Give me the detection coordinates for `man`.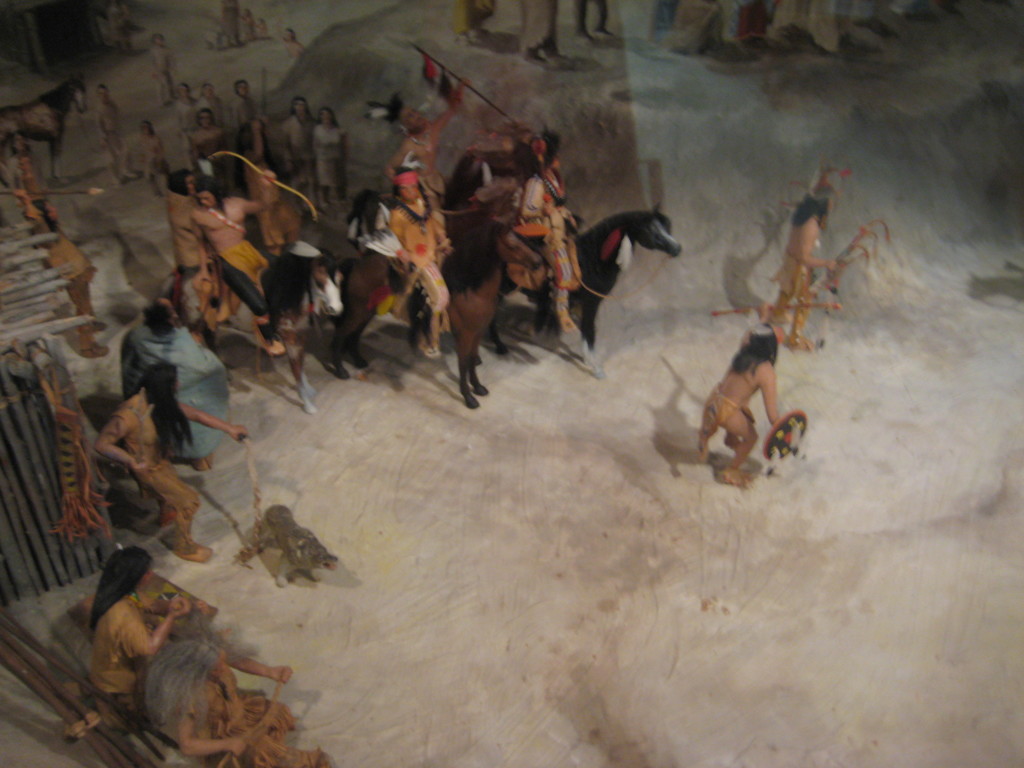
[100,83,138,176].
